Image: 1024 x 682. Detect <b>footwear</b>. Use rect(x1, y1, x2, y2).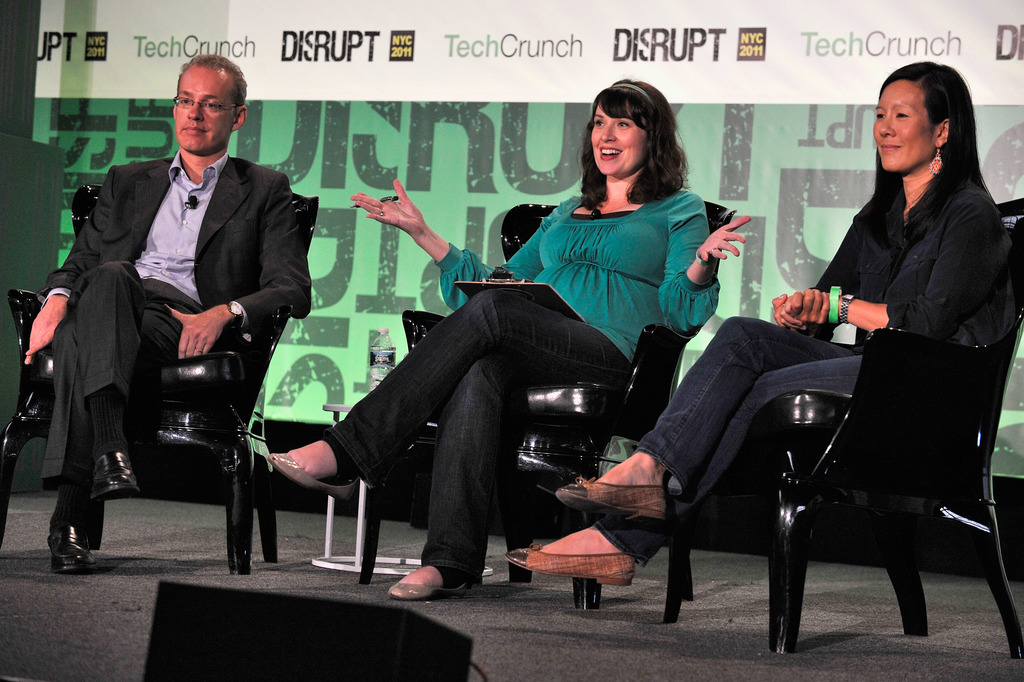
rect(44, 524, 101, 571).
